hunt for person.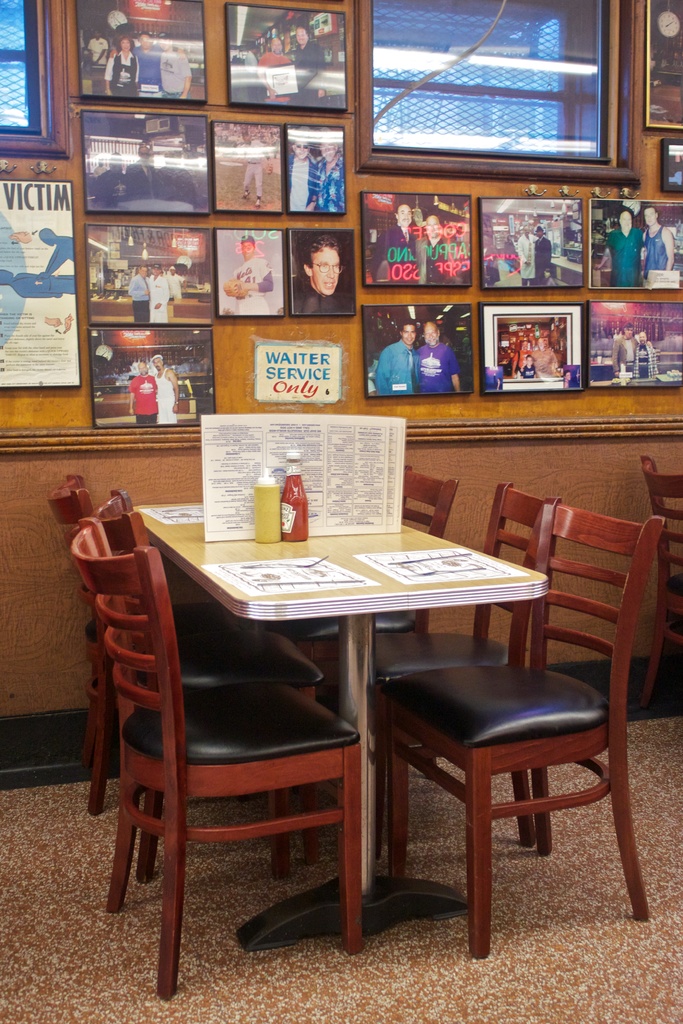
Hunted down at select_region(418, 317, 468, 403).
